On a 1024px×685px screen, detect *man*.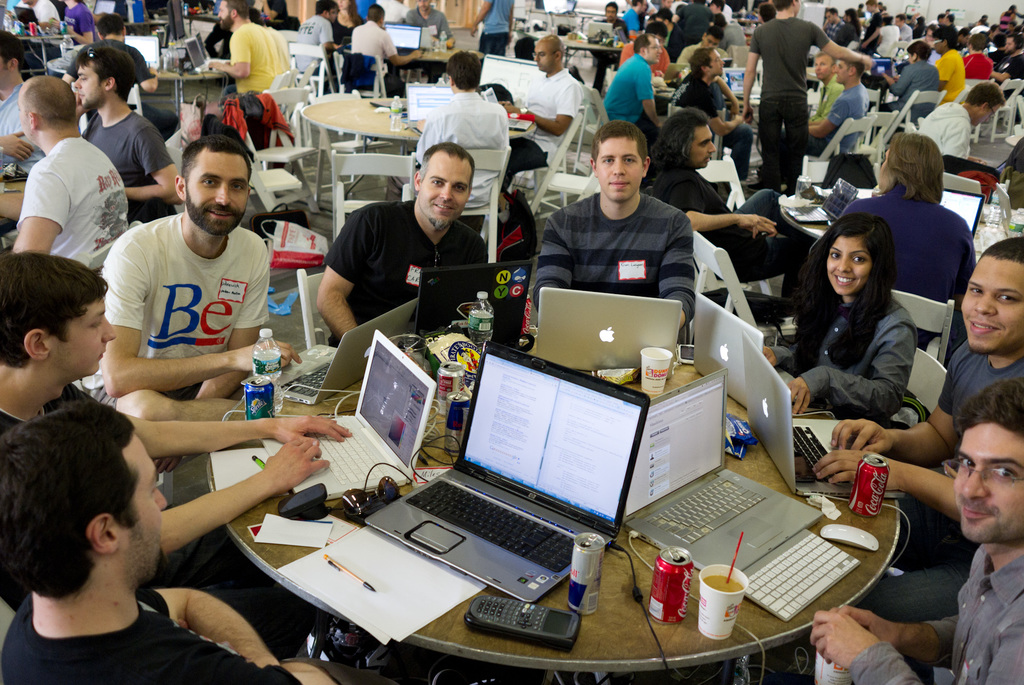
crop(894, 13, 911, 52).
